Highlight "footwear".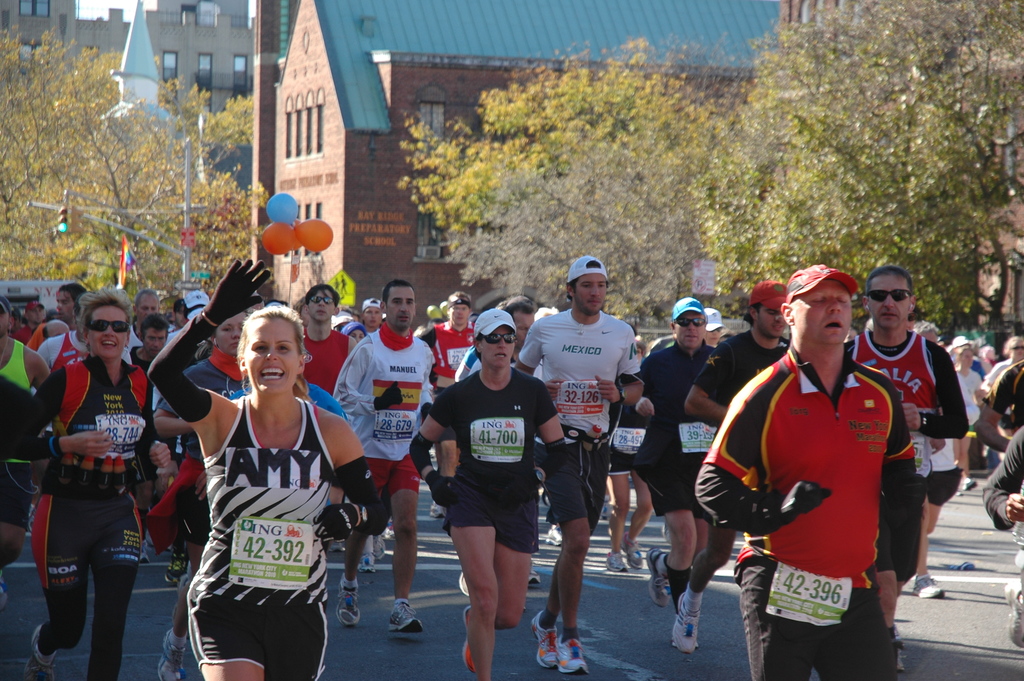
Highlighted region: 646:545:672:613.
